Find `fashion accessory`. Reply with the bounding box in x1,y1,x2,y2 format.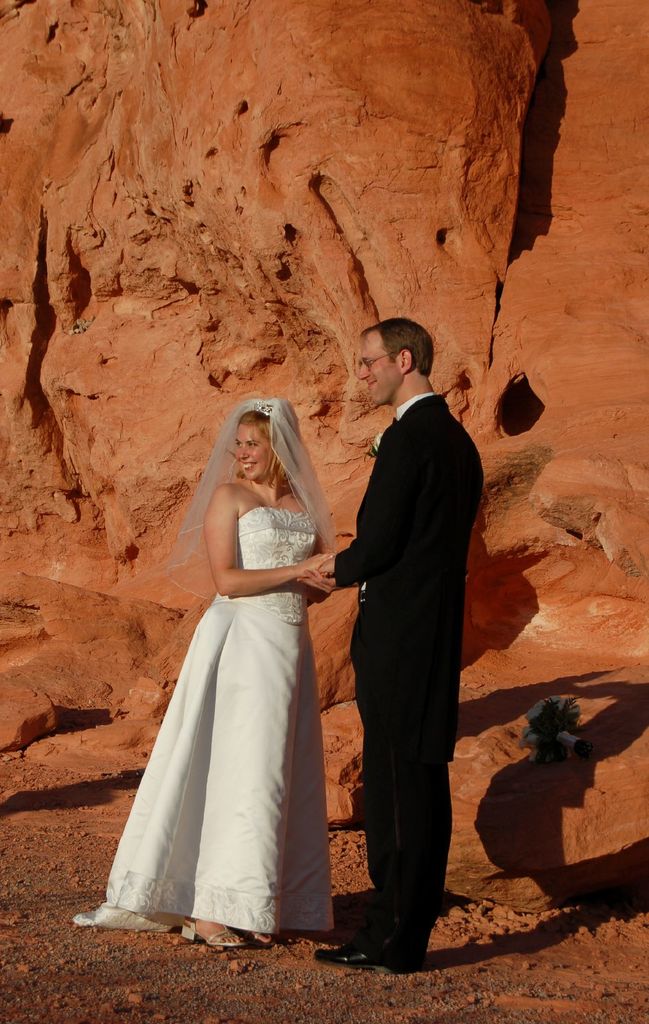
245,399,278,424.
